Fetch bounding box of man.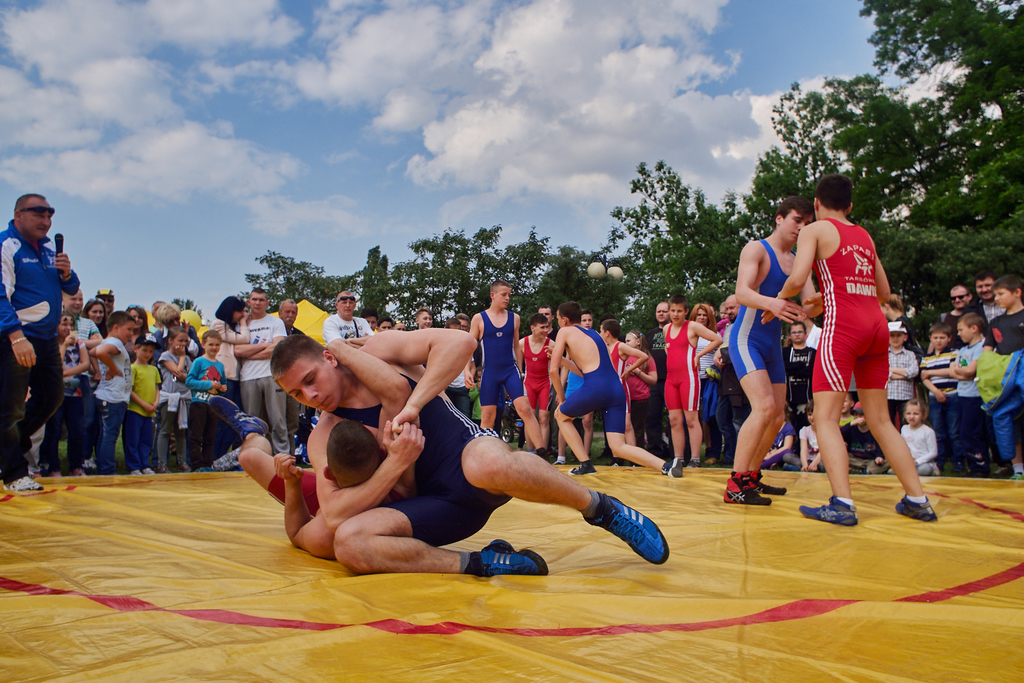
Bbox: (x1=0, y1=193, x2=80, y2=493).
